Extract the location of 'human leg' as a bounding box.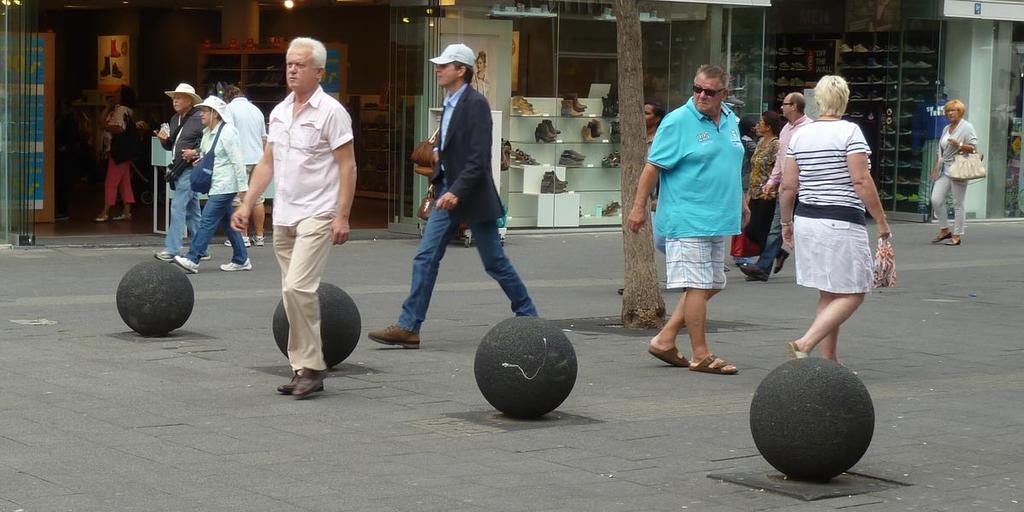
740/194/783/280.
